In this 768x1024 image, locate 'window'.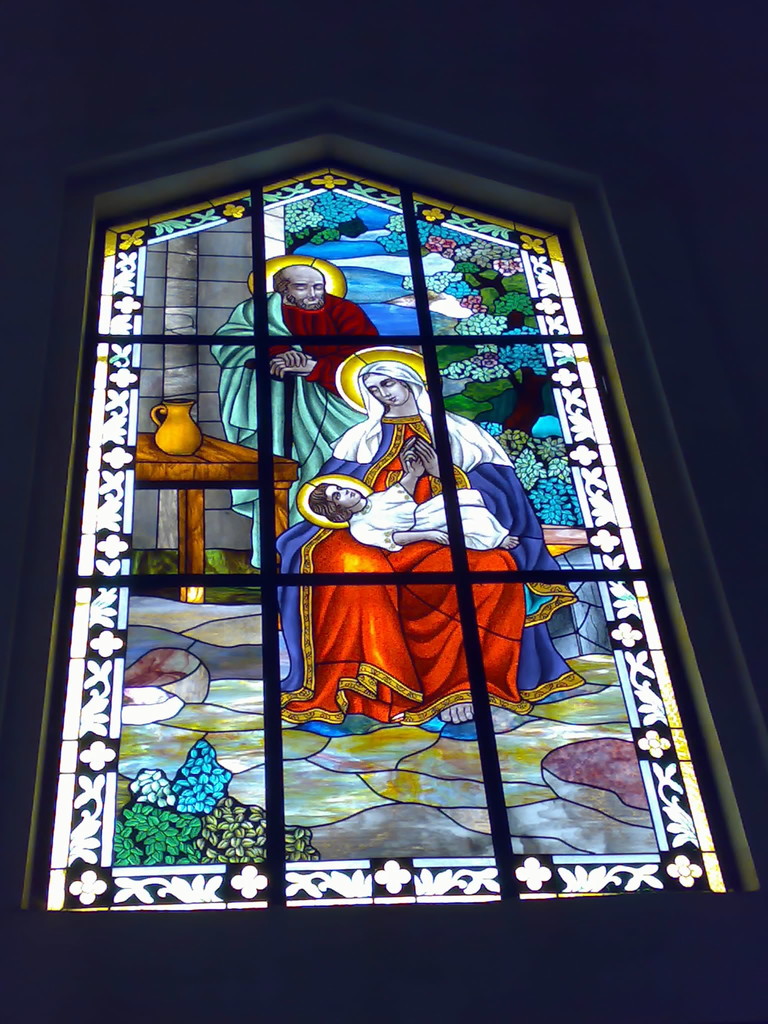
Bounding box: [left=13, top=132, right=702, bottom=901].
